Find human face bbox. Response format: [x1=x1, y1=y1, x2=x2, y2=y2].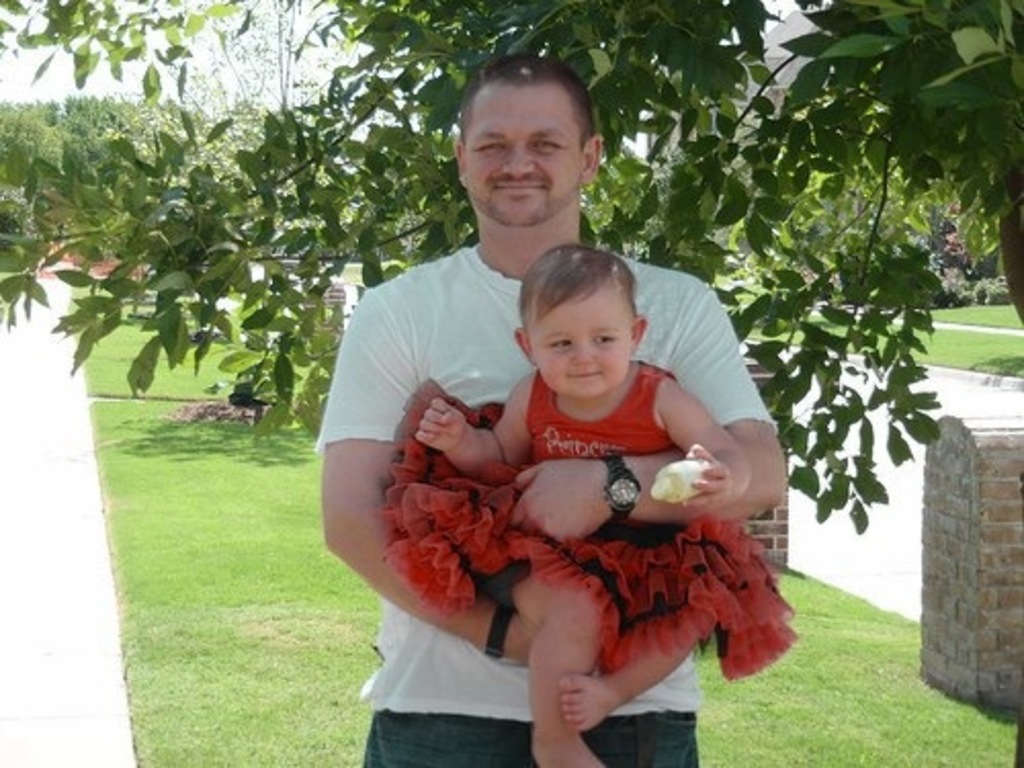
[x1=463, y1=82, x2=588, y2=231].
